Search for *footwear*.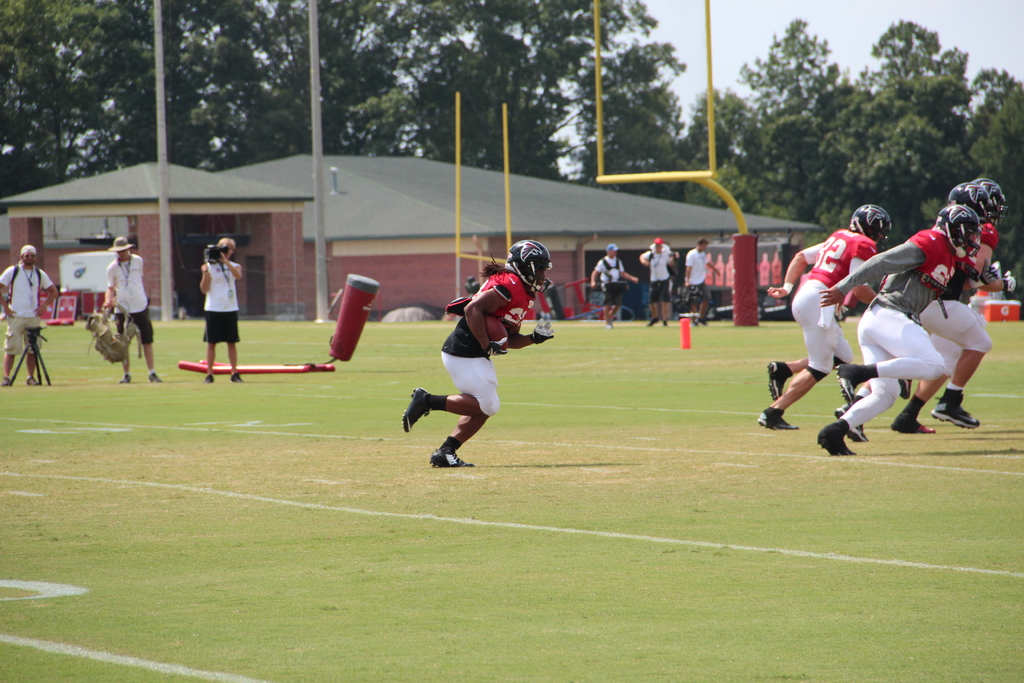
Found at left=204, top=373, right=216, bottom=382.
